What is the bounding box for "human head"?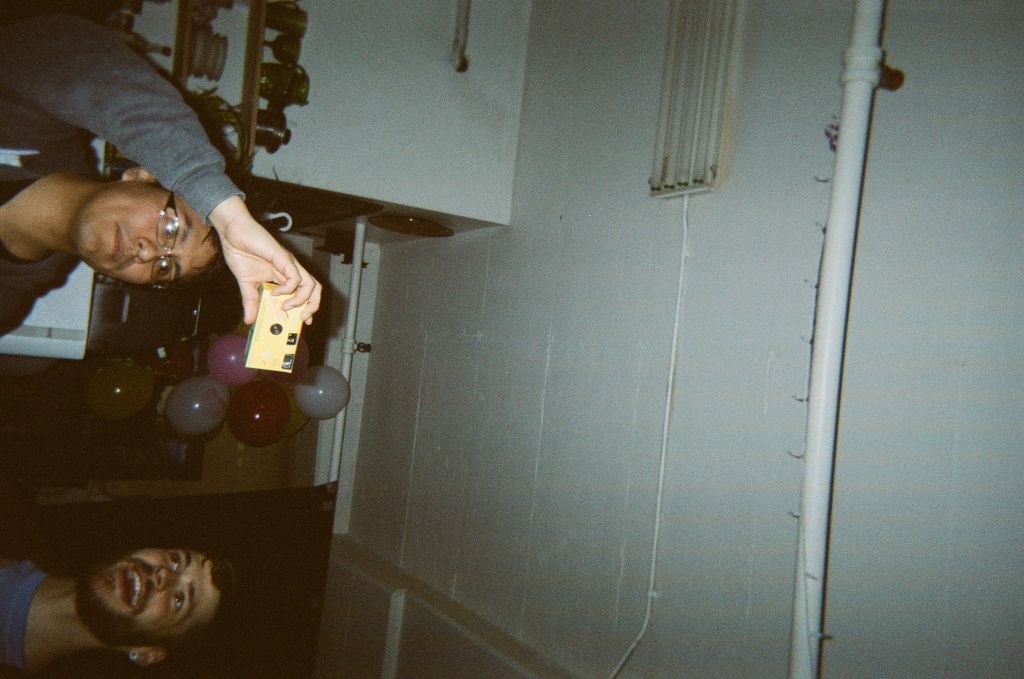
detection(58, 546, 225, 655).
